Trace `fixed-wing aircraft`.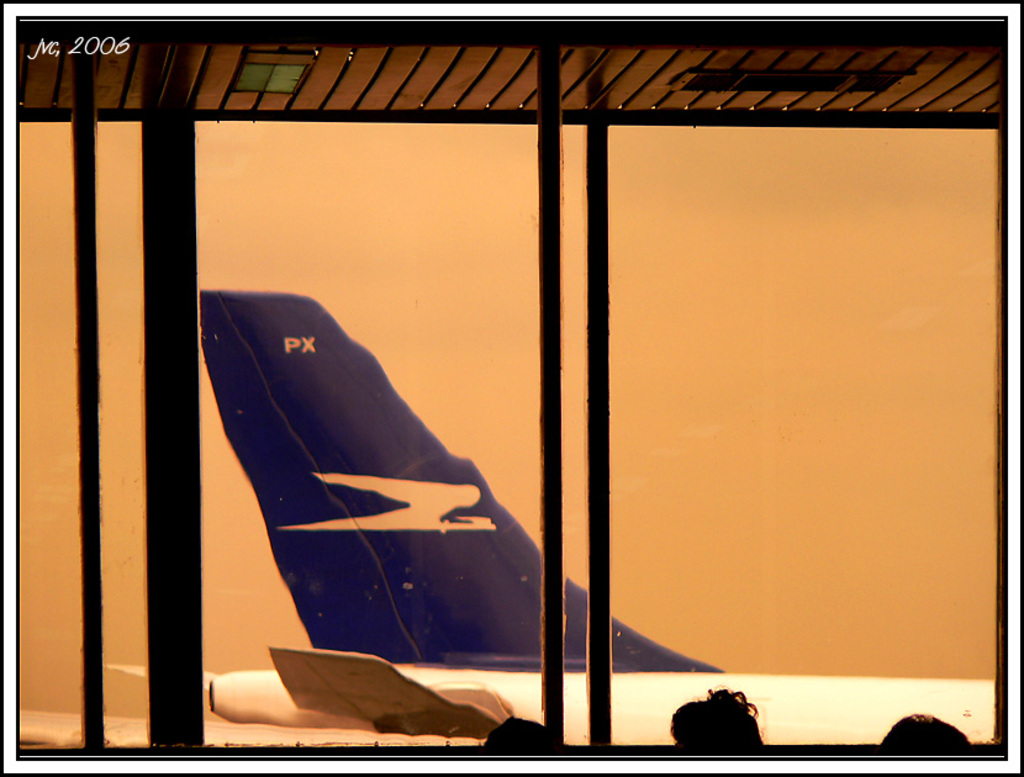
Traced to l=200, t=290, r=999, b=744.
